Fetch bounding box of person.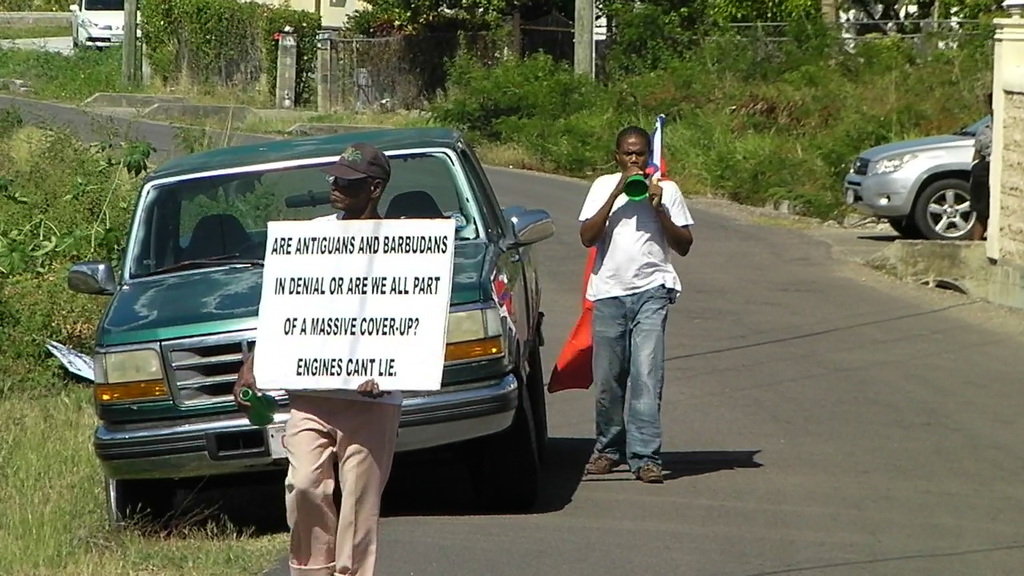
Bbox: detection(231, 138, 406, 575).
